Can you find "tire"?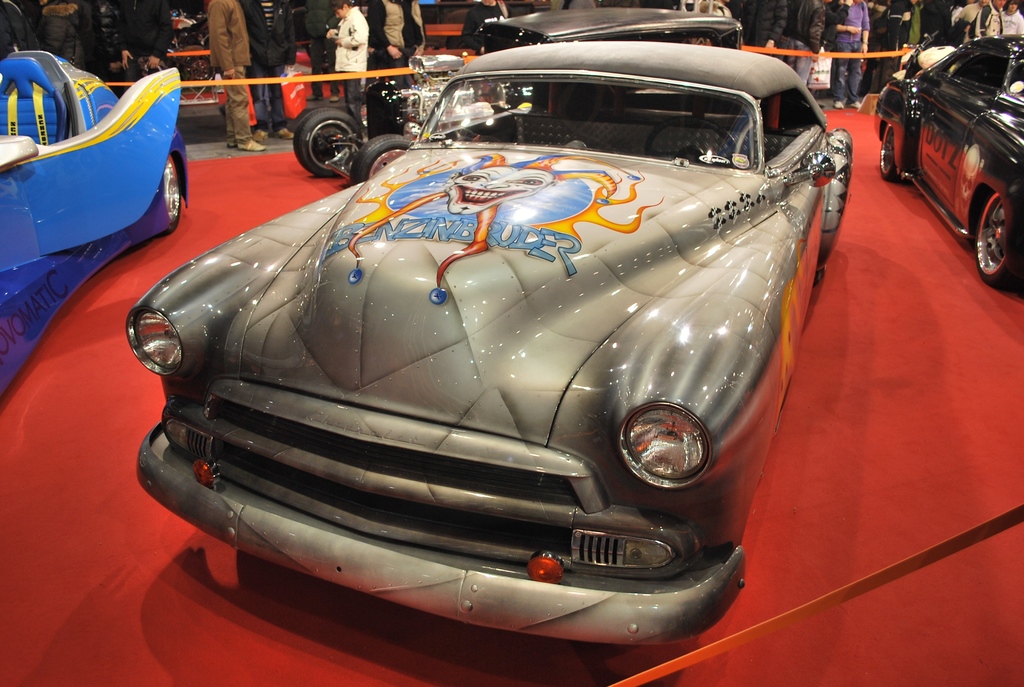
Yes, bounding box: 347:133:412:187.
